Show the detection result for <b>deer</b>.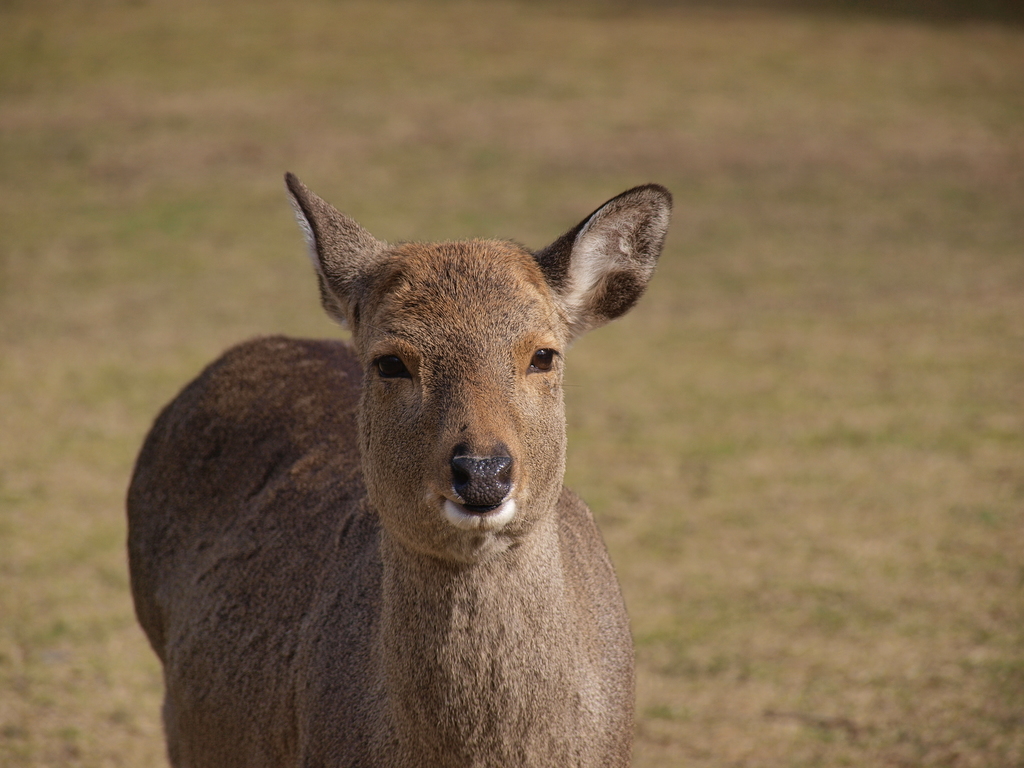
123/172/676/765.
